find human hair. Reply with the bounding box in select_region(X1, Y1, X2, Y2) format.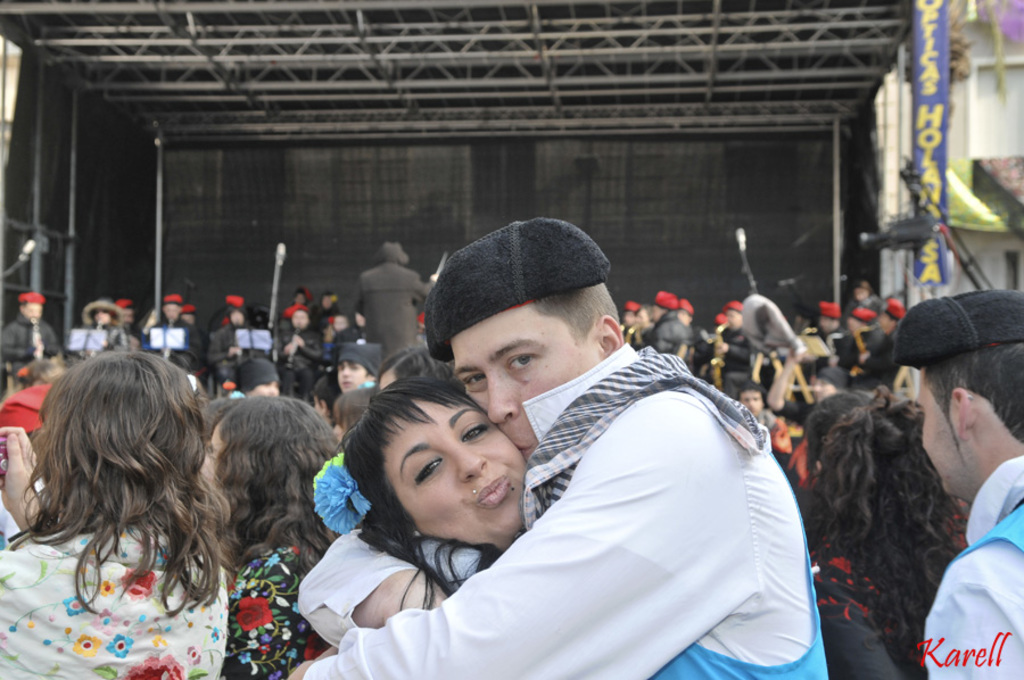
select_region(346, 374, 486, 603).
